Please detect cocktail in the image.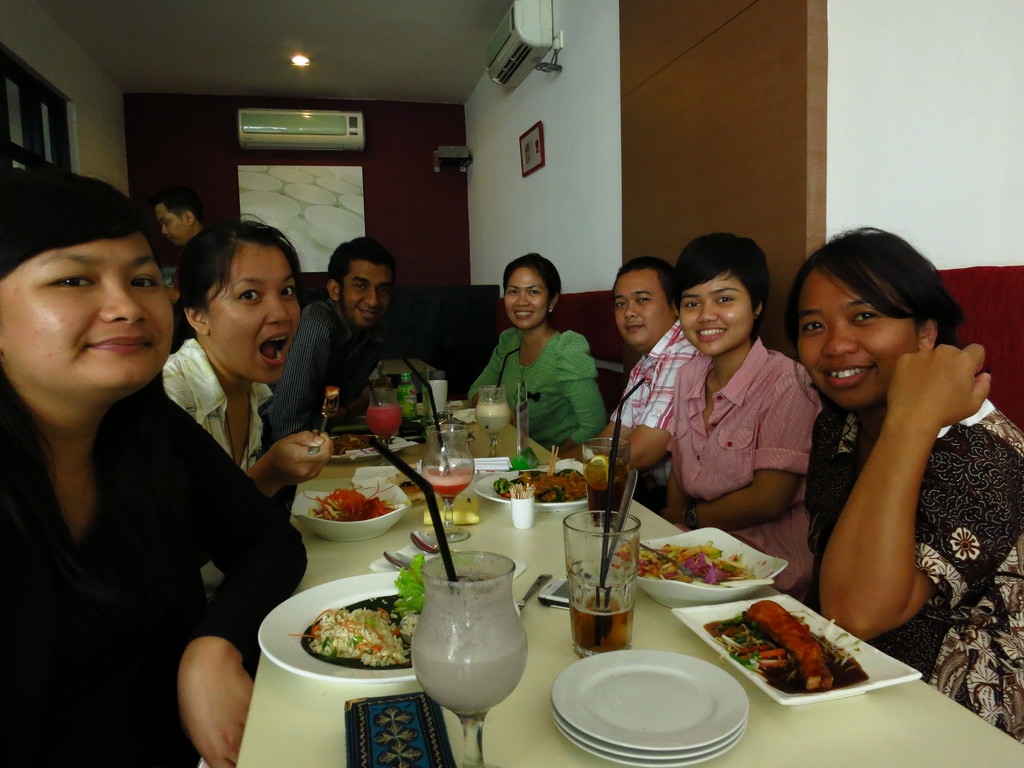
locate(410, 355, 483, 541).
